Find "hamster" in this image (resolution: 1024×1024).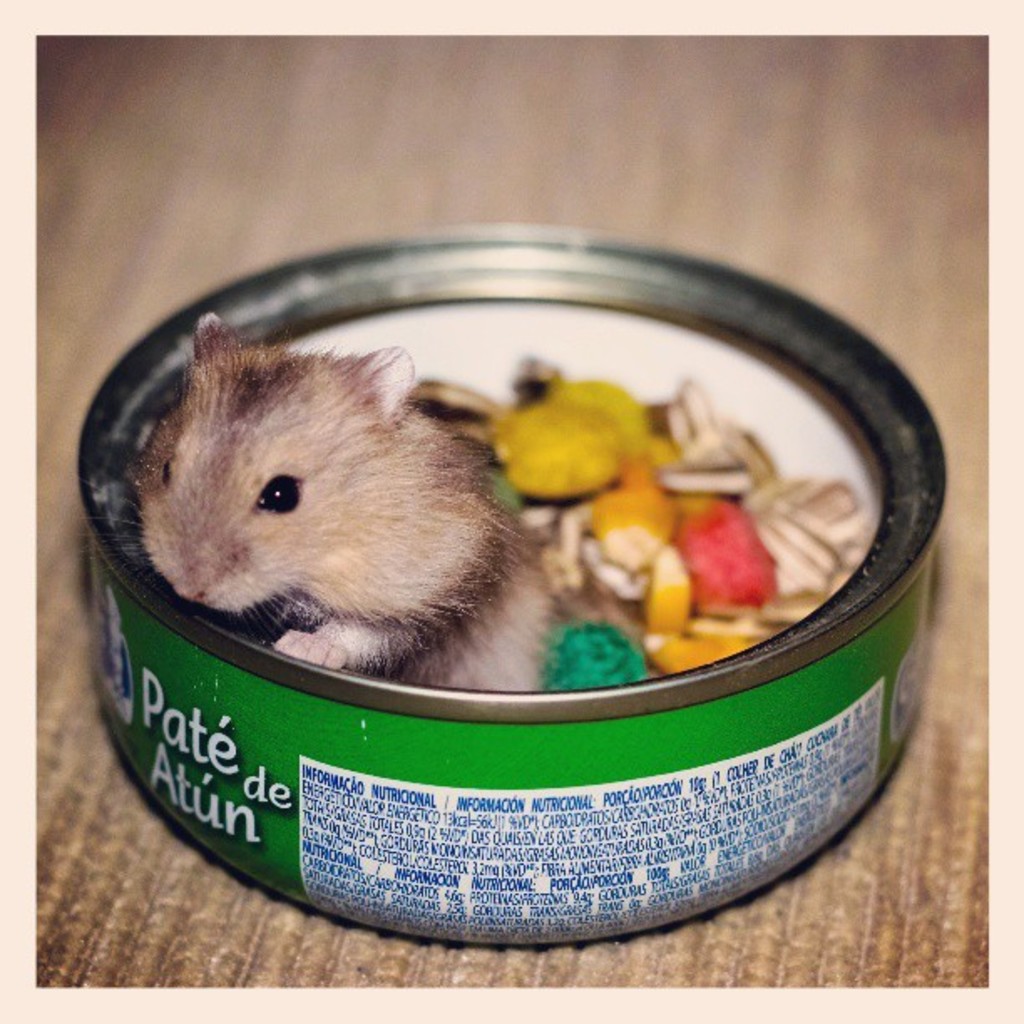
<bbox>85, 308, 559, 691</bbox>.
